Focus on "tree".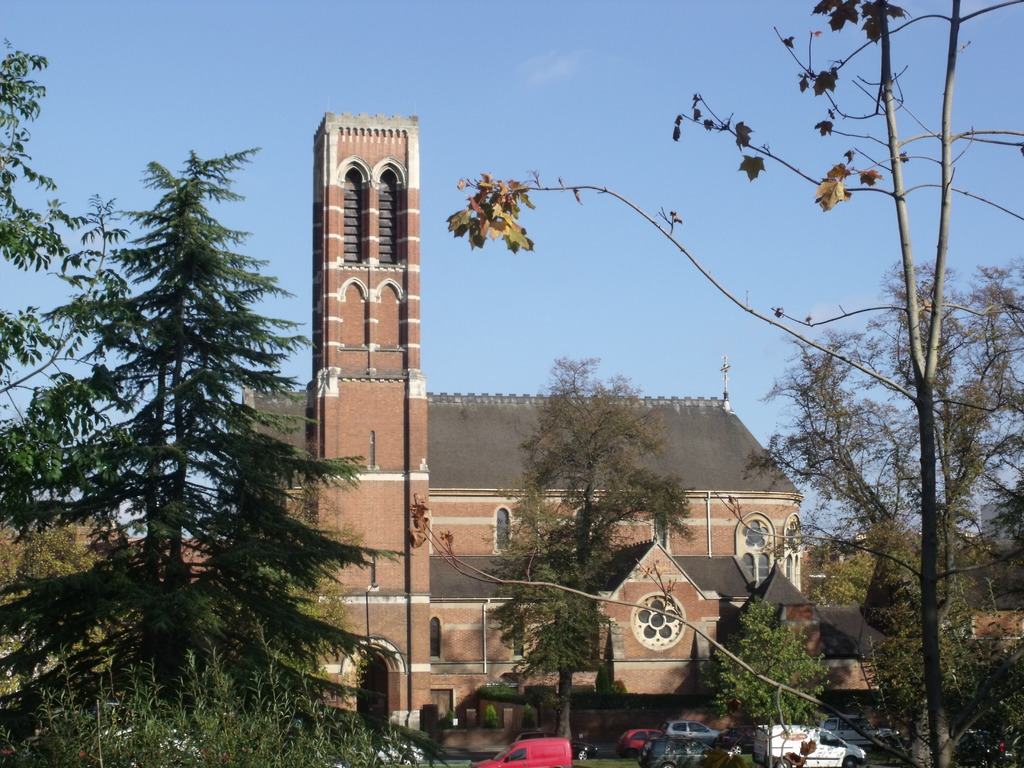
Focused at (490, 353, 694, 740).
